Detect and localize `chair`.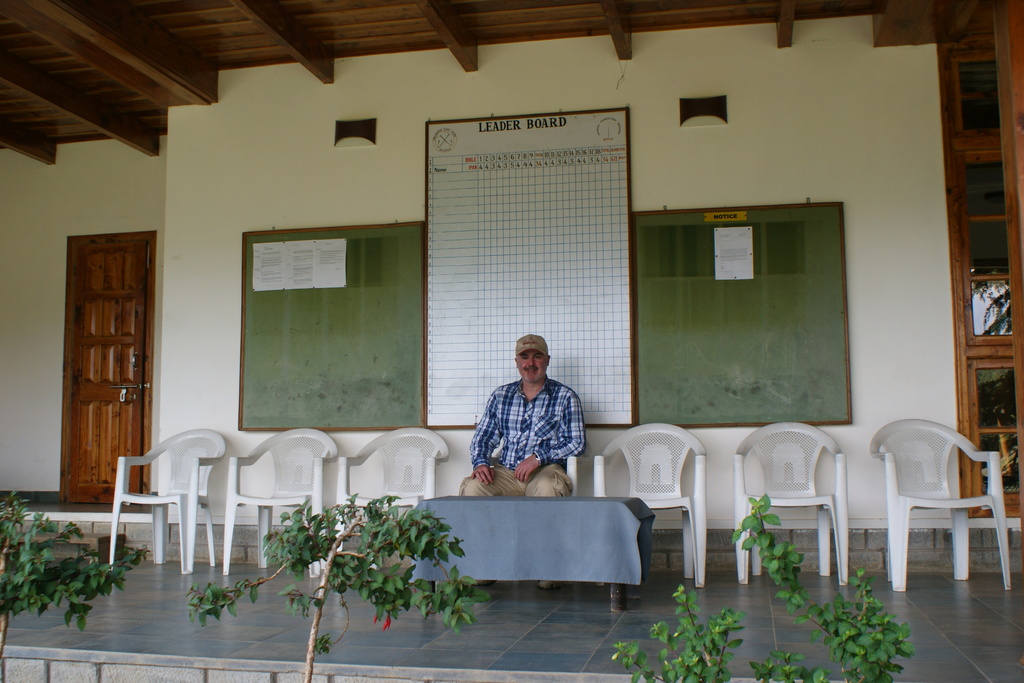
Localized at pyautogui.locateOnScreen(732, 418, 846, 588).
